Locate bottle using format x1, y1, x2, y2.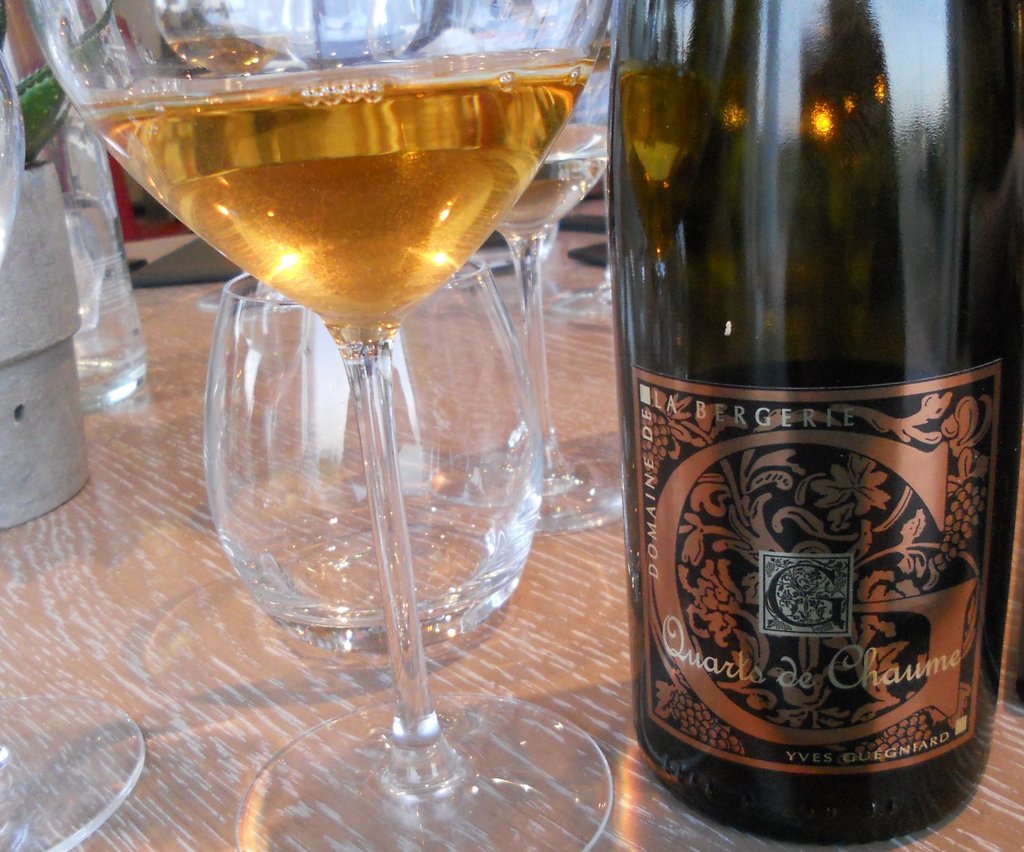
596, 0, 1023, 851.
